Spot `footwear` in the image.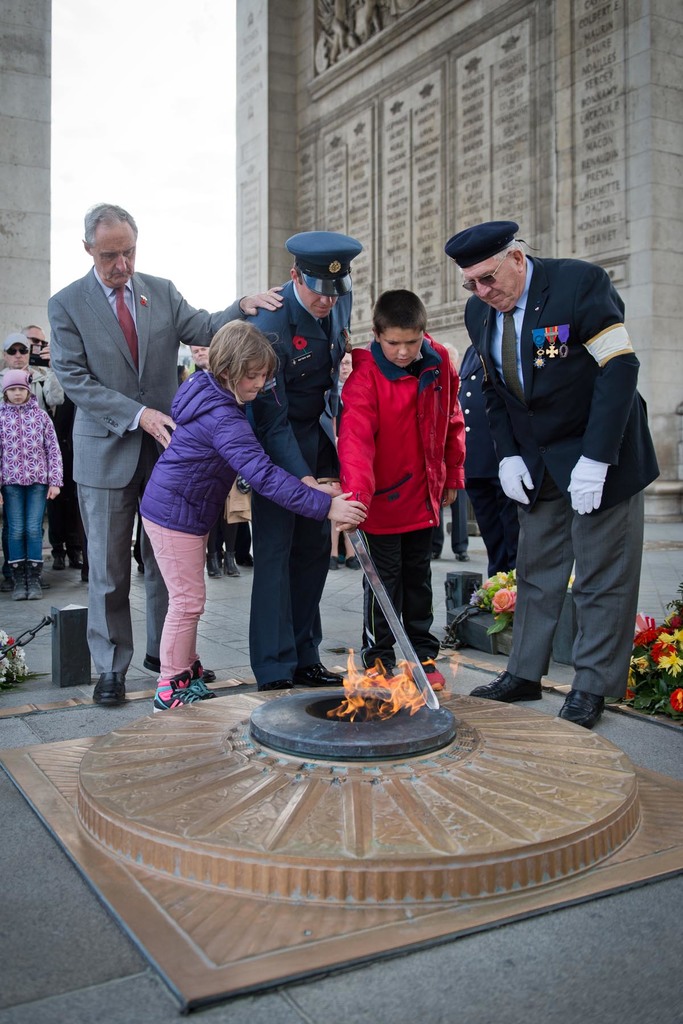
`footwear` found at 257 680 295 692.
